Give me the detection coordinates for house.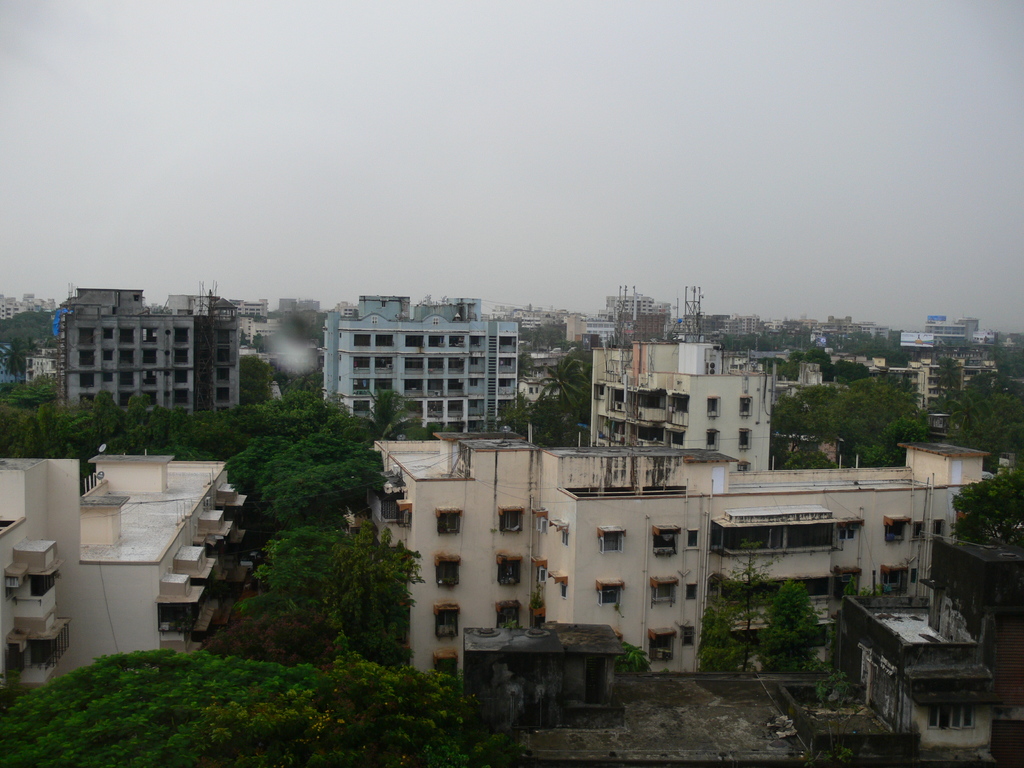
588:331:765:478.
